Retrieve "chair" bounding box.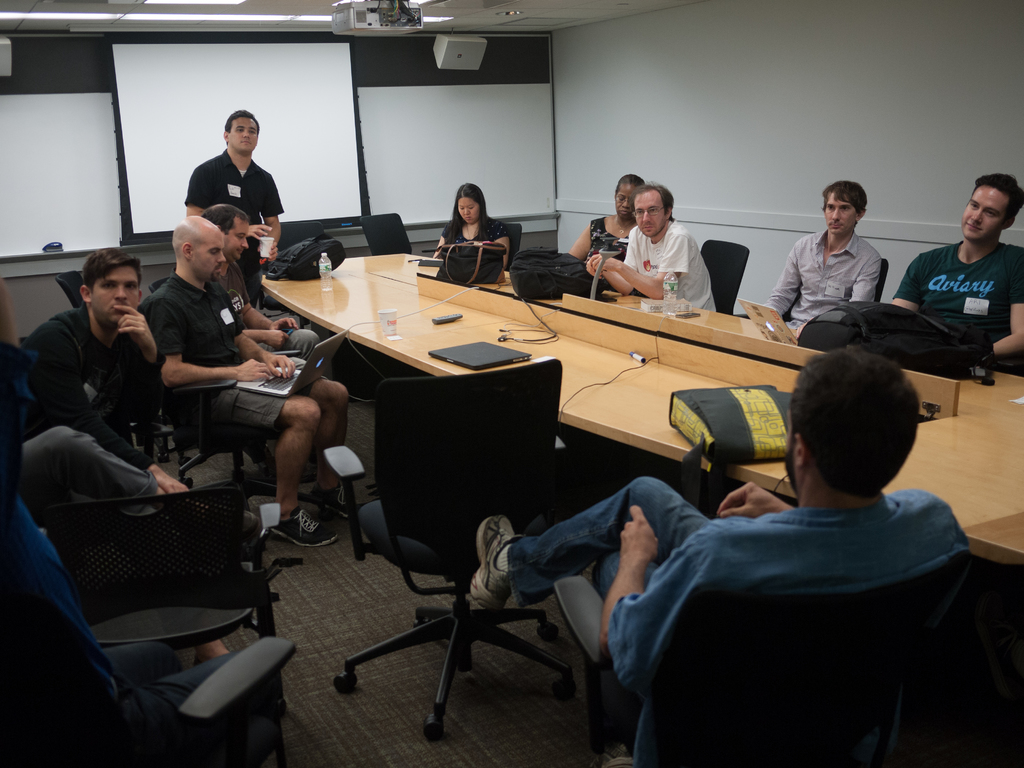
Bounding box: 54:268:87:308.
